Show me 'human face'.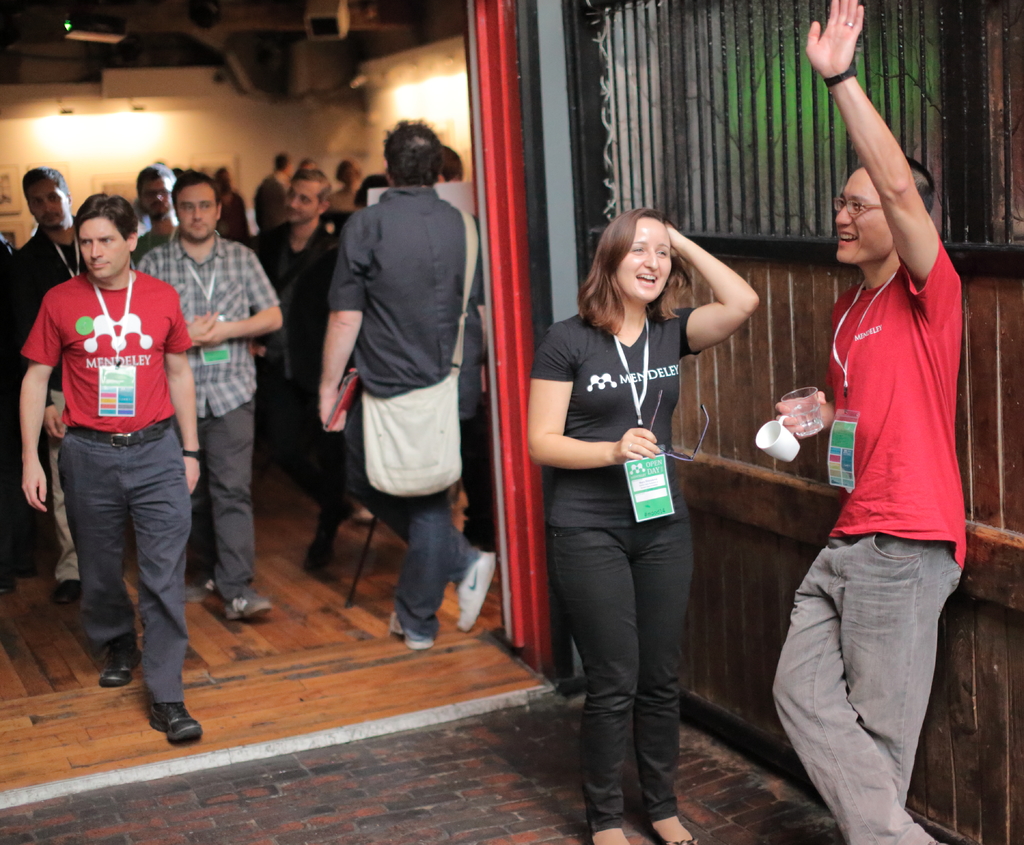
'human face' is here: [left=286, top=174, right=316, bottom=220].
